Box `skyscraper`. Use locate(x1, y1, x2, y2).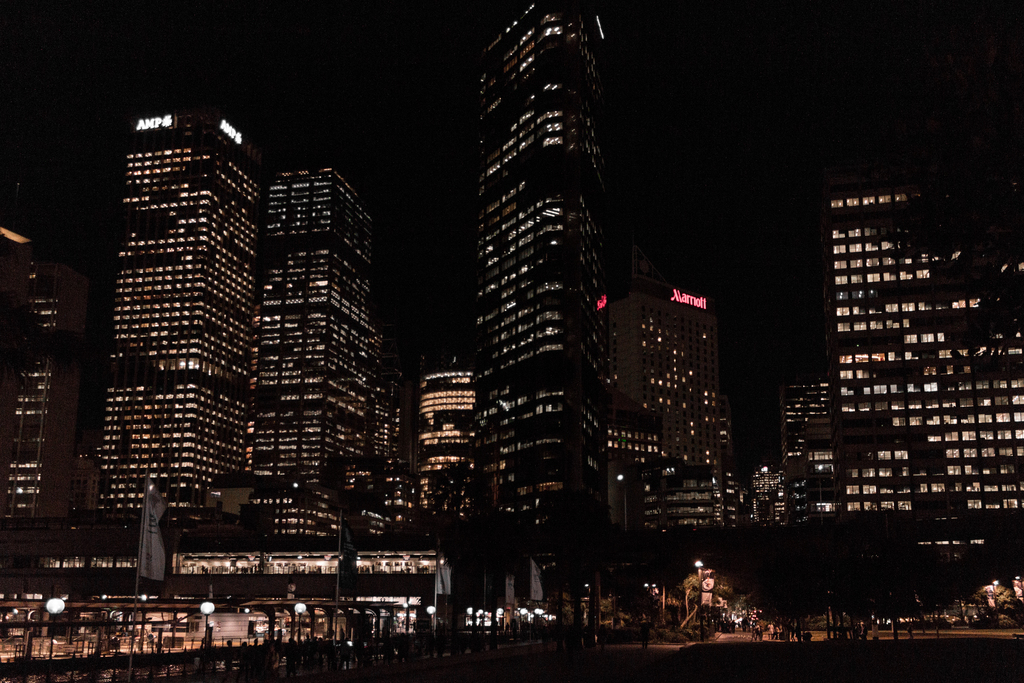
locate(446, 19, 655, 490).
